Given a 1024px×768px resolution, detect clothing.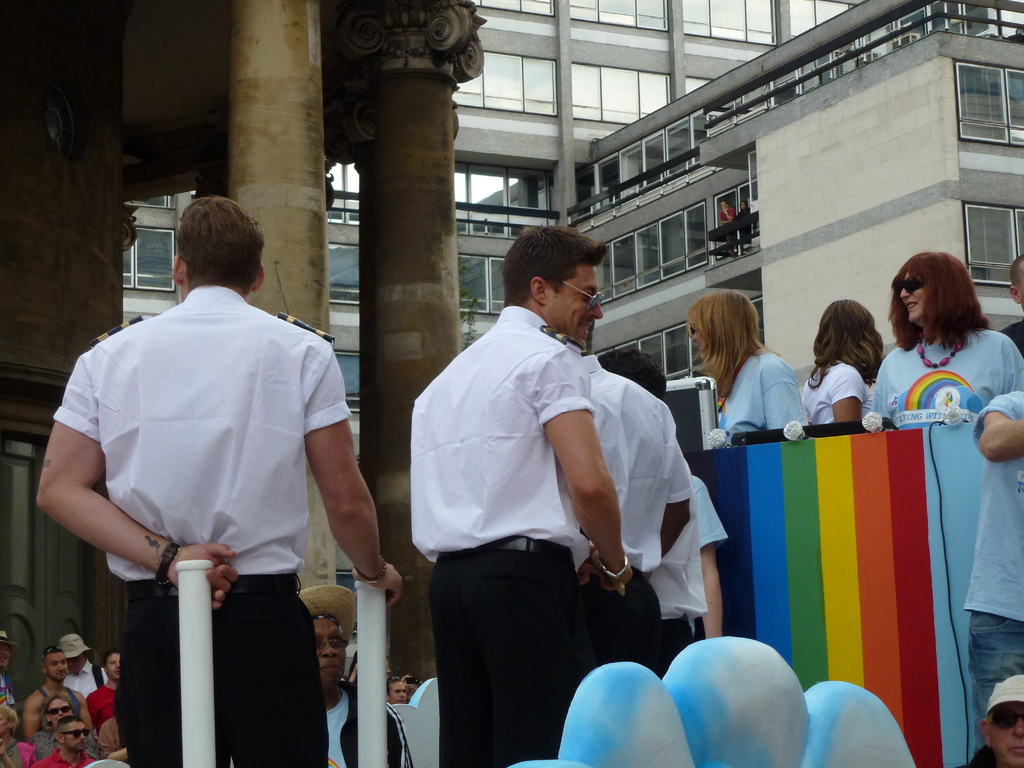
bbox(42, 291, 361, 767).
